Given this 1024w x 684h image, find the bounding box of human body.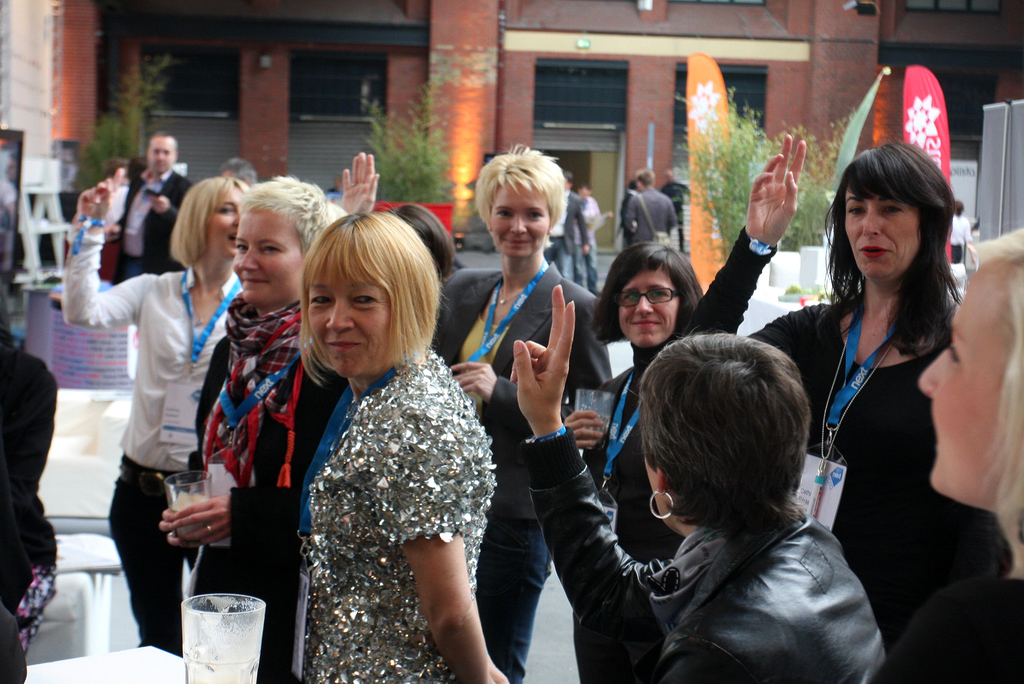
l=107, t=164, r=194, b=286.
